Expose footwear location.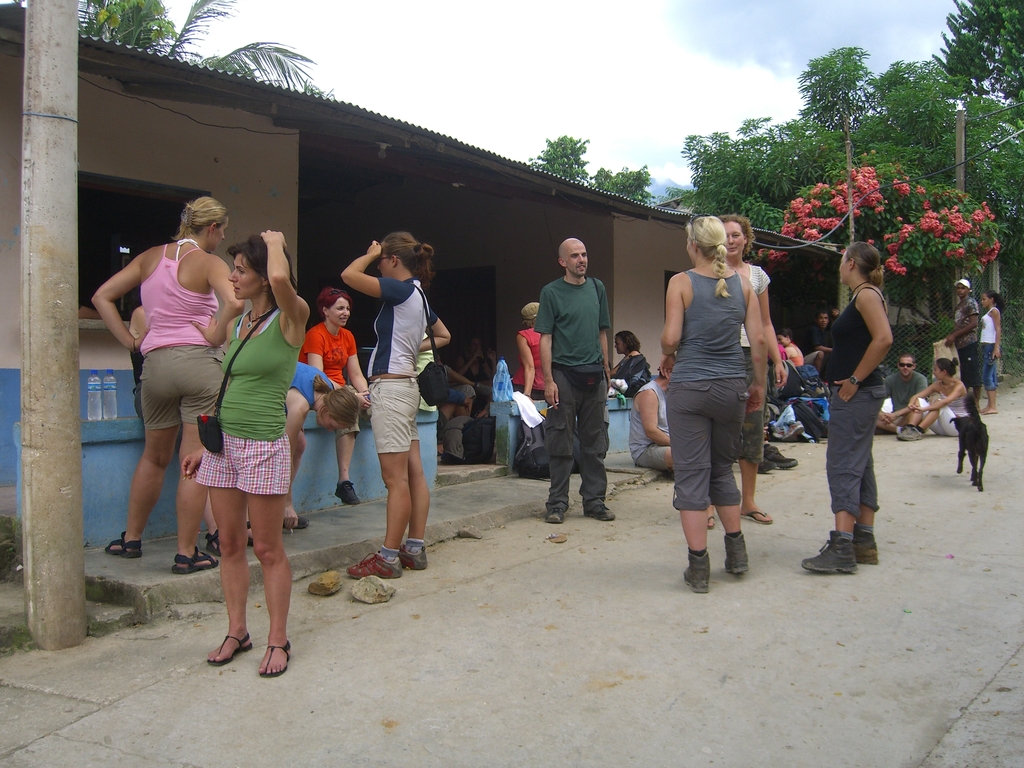
Exposed at 680 553 711 595.
